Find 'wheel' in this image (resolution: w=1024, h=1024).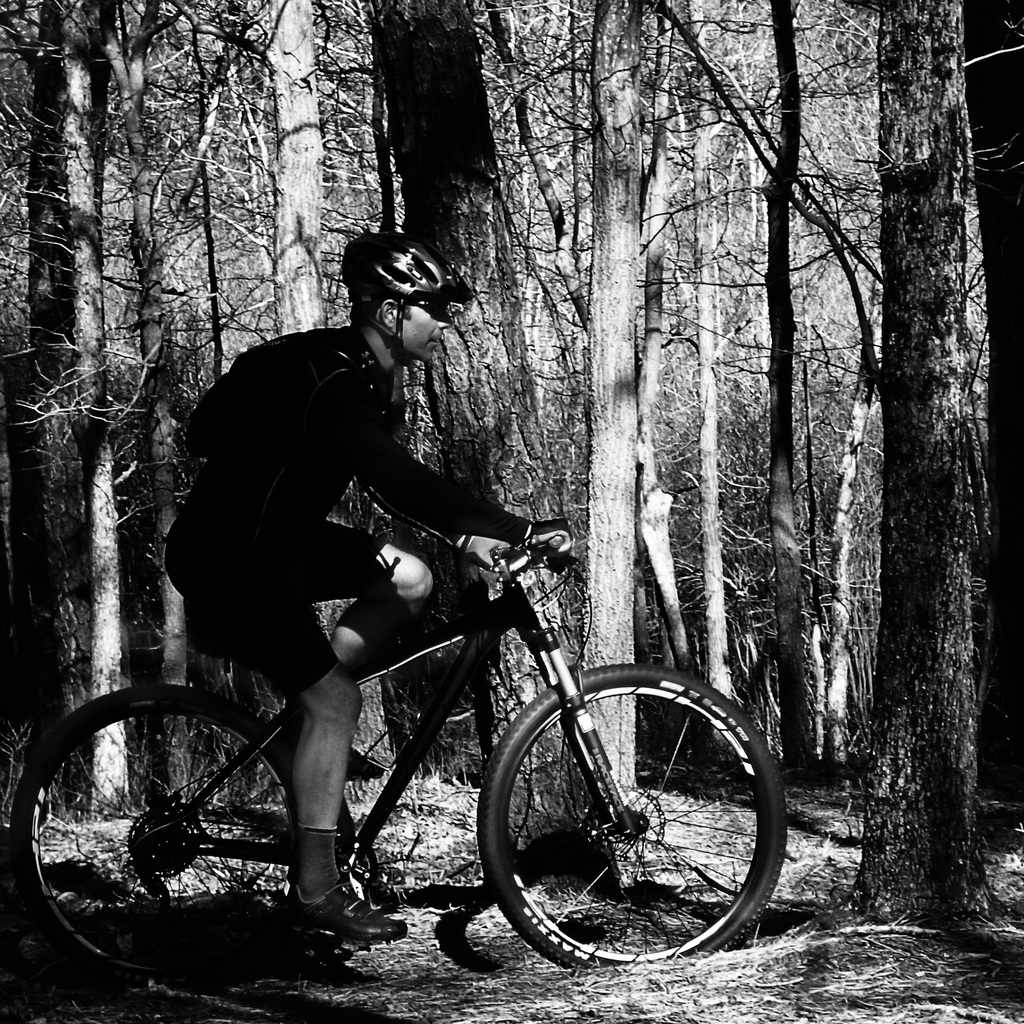
[477, 665, 784, 973].
